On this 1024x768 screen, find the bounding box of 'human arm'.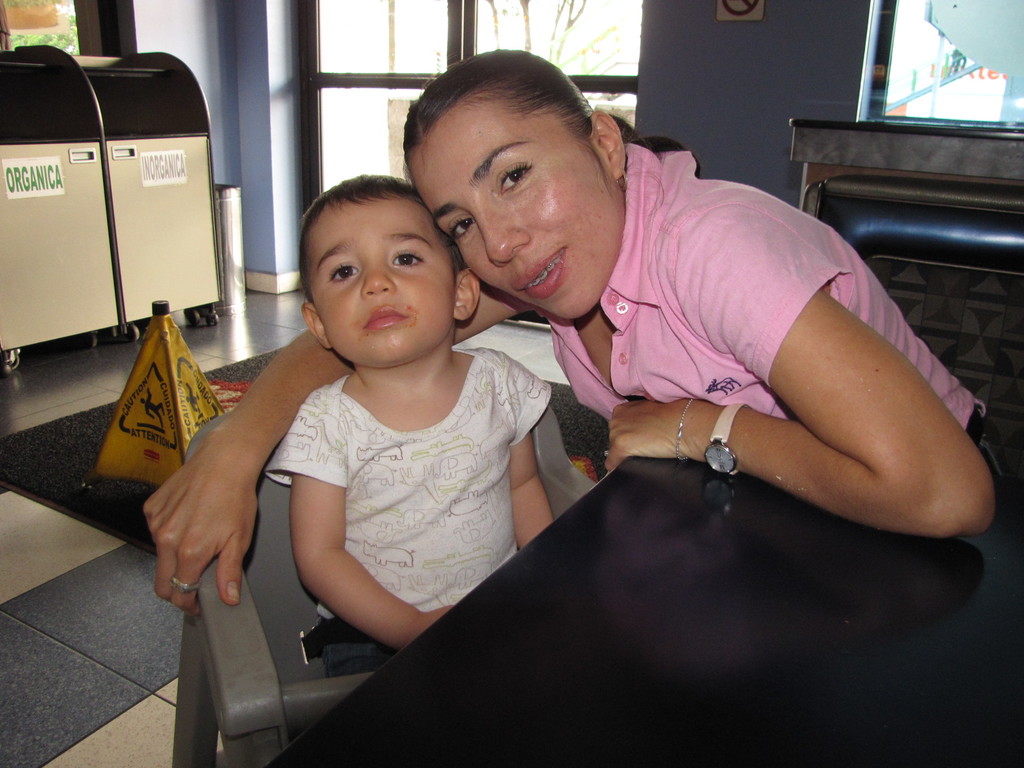
Bounding box: <bbox>655, 200, 982, 586</bbox>.
